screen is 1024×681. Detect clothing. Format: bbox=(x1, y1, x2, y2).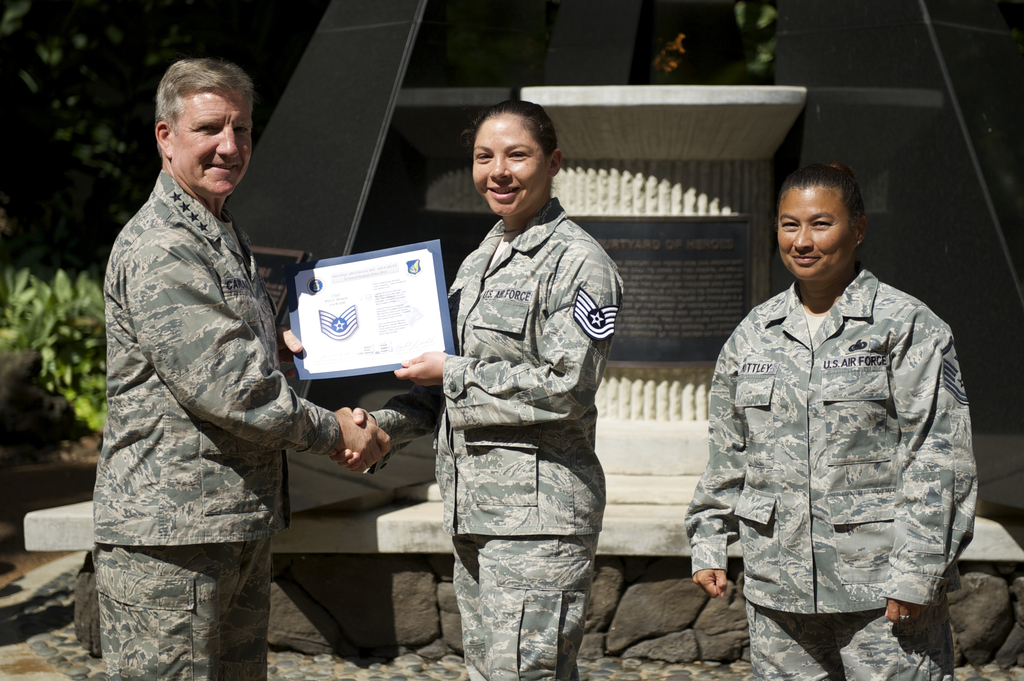
bbox=(371, 196, 626, 680).
